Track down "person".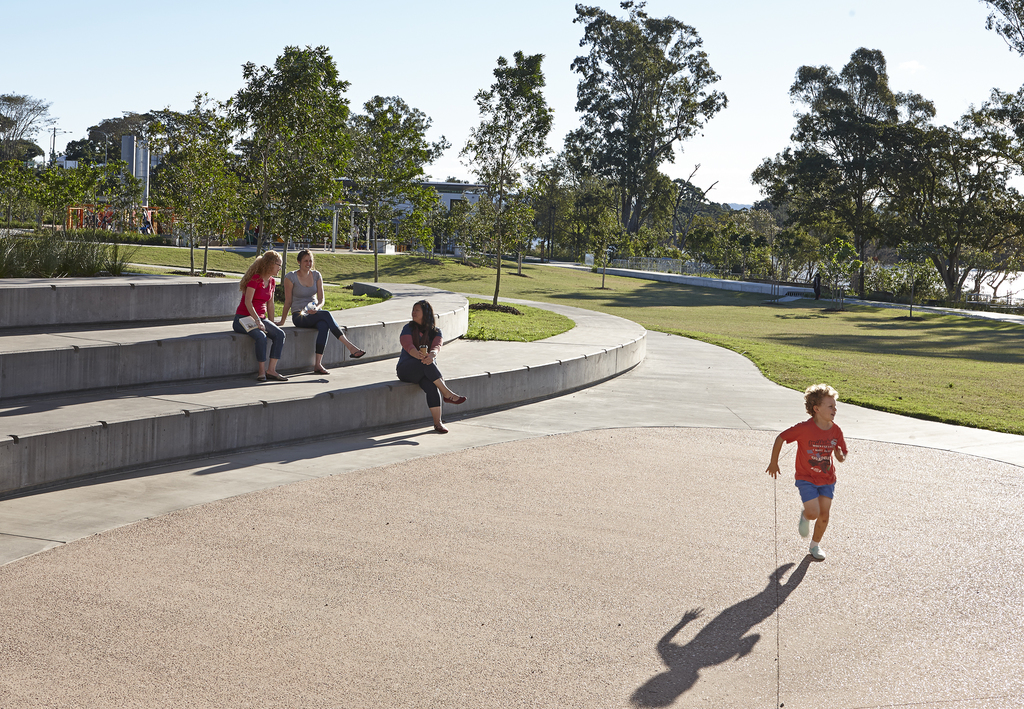
Tracked to detection(394, 297, 468, 434).
